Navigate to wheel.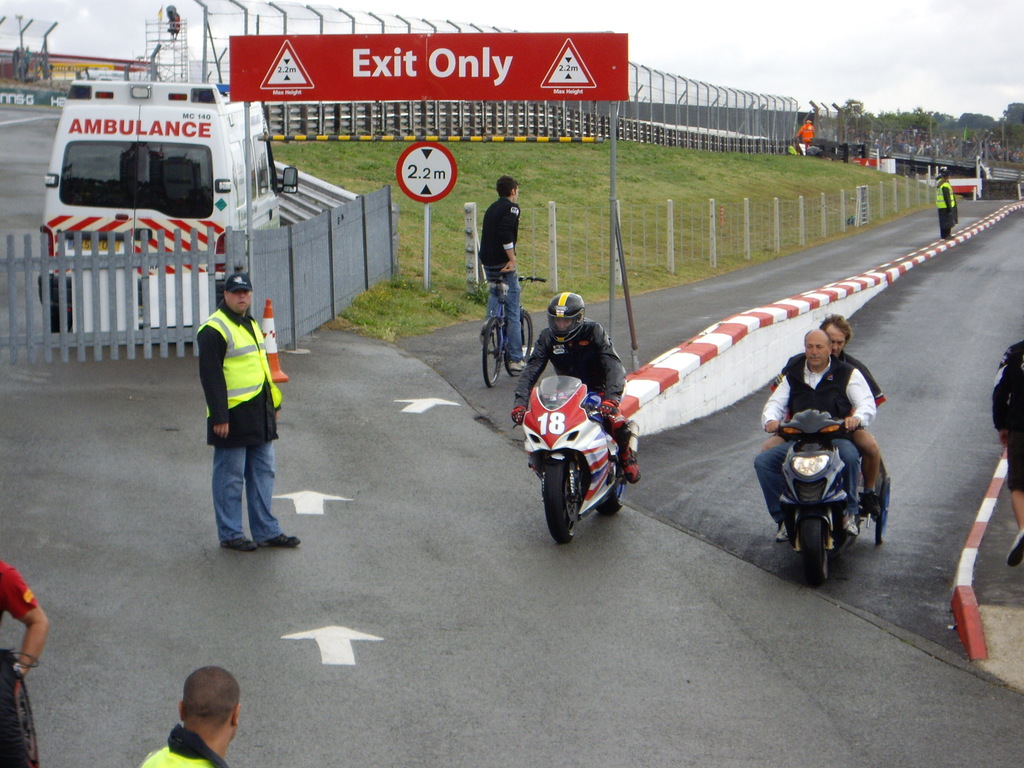
Navigation target: crop(599, 473, 625, 529).
